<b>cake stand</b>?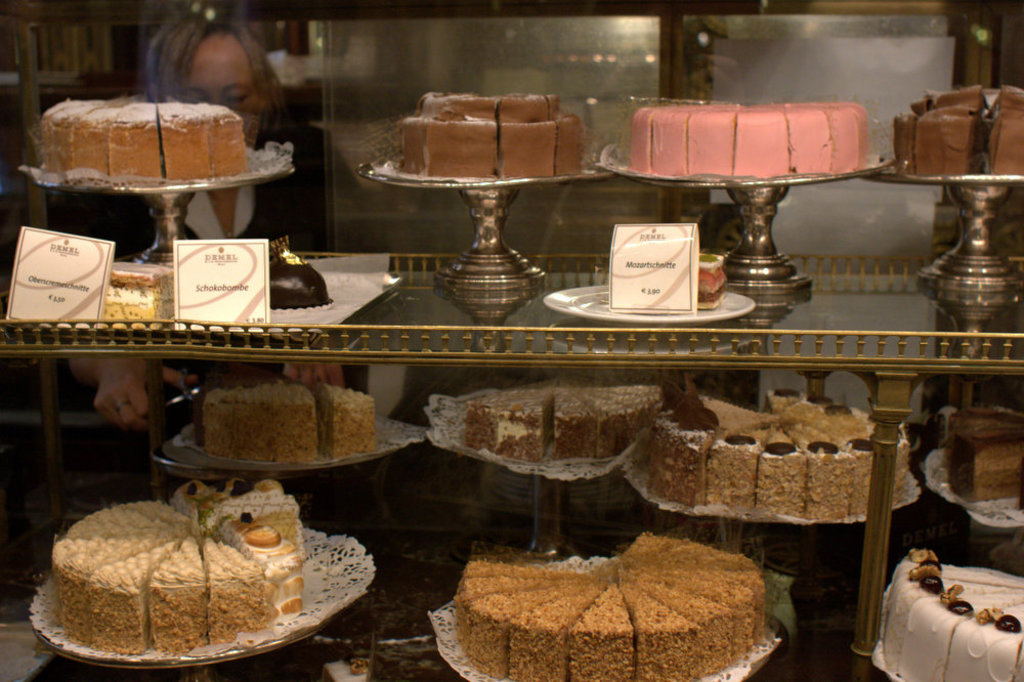
<box>554,284,756,324</box>
